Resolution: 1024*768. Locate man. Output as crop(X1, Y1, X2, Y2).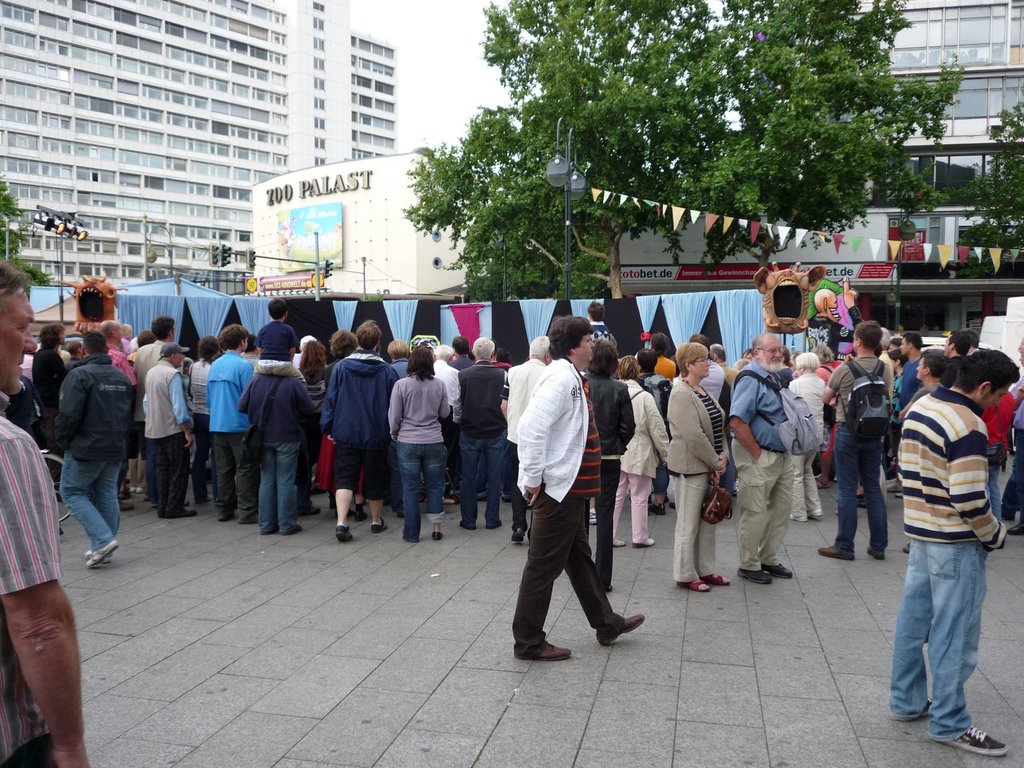
crop(899, 343, 1019, 759).
